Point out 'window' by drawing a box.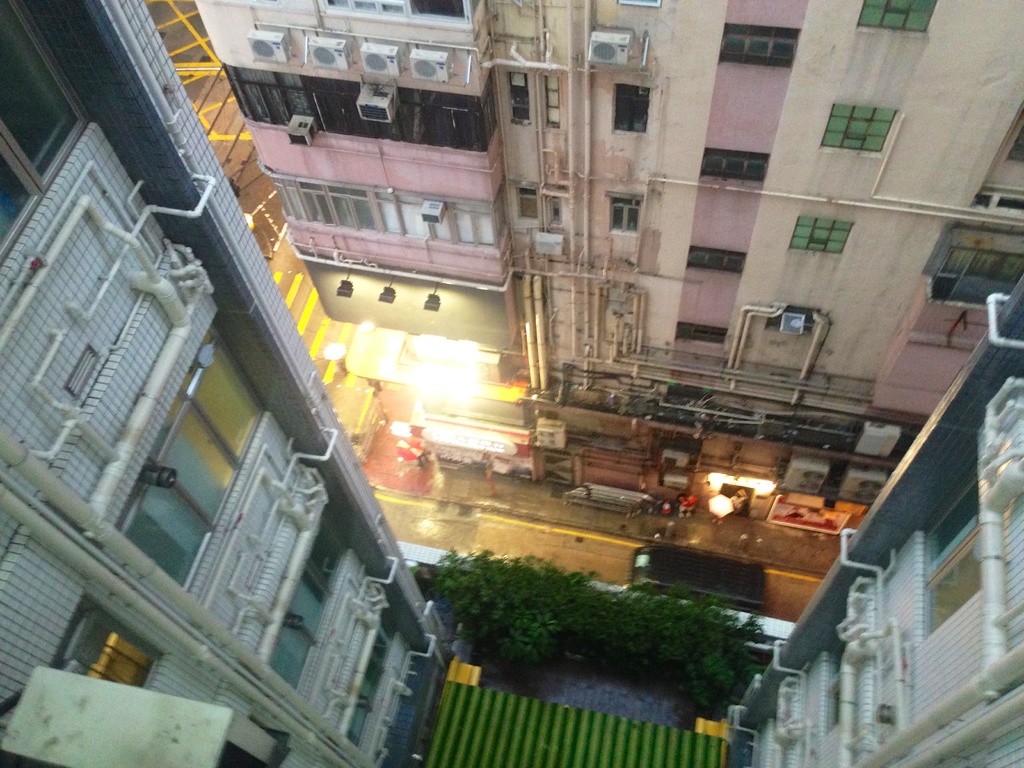
611, 195, 641, 233.
